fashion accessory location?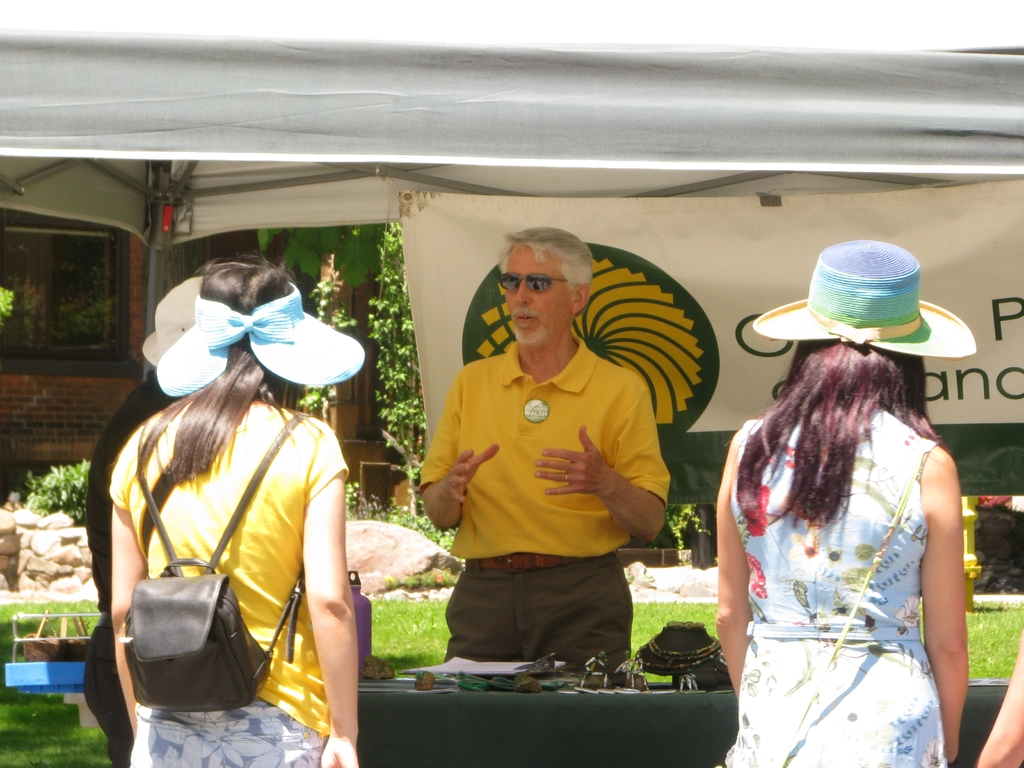
746, 240, 979, 364
